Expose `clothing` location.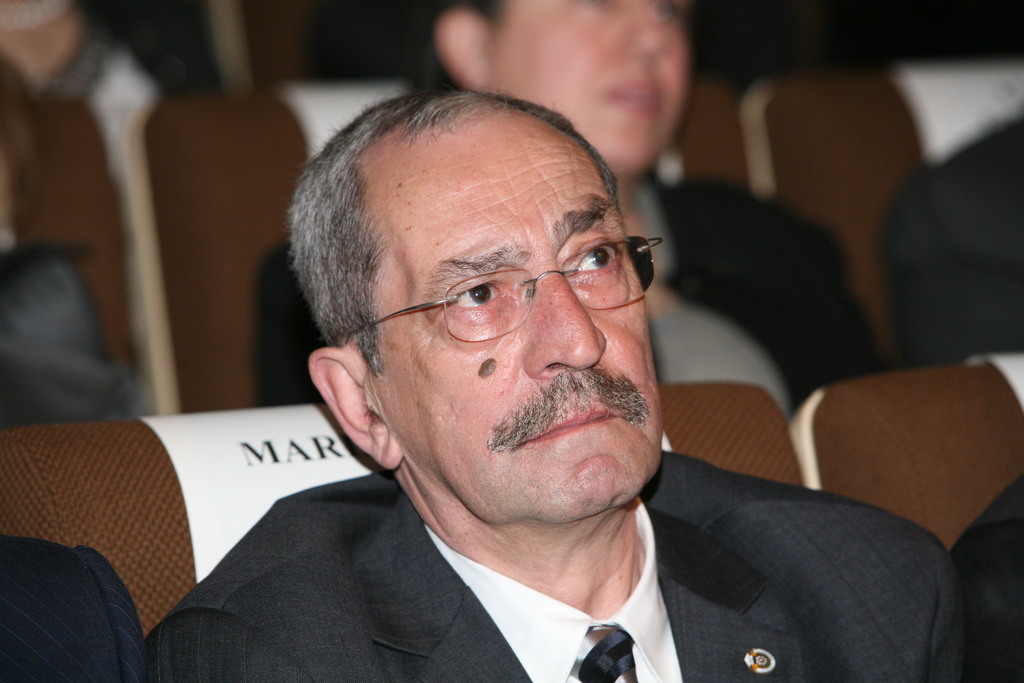
Exposed at rect(880, 120, 1023, 366).
